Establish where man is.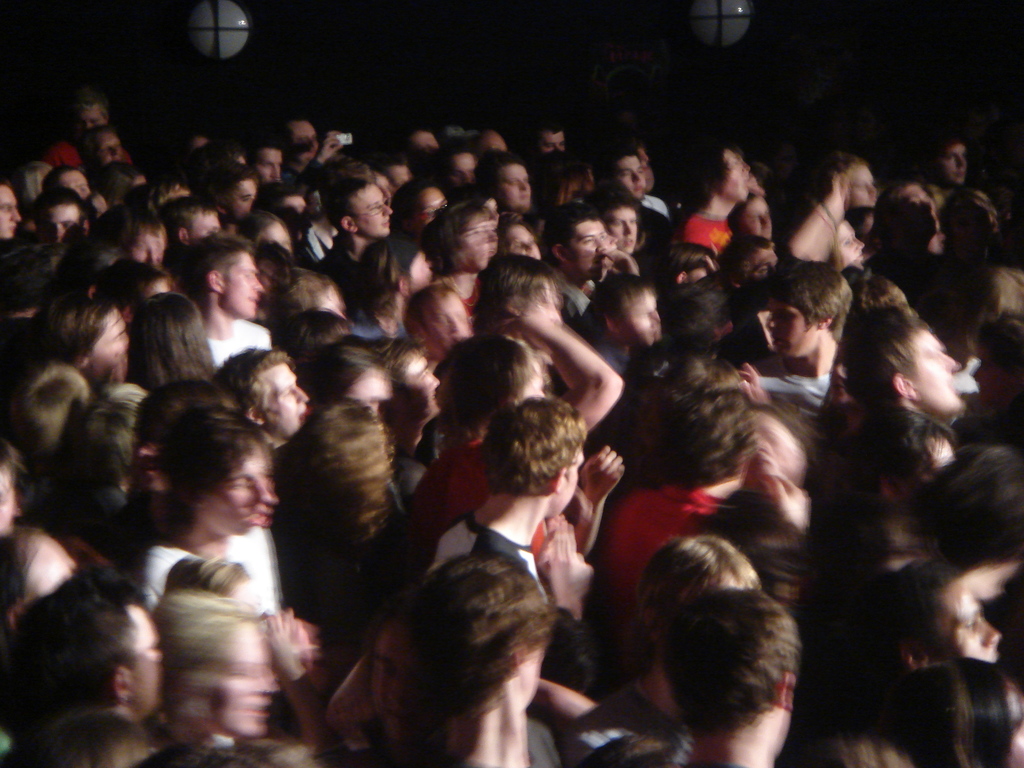
Established at bbox(0, 563, 173, 767).
